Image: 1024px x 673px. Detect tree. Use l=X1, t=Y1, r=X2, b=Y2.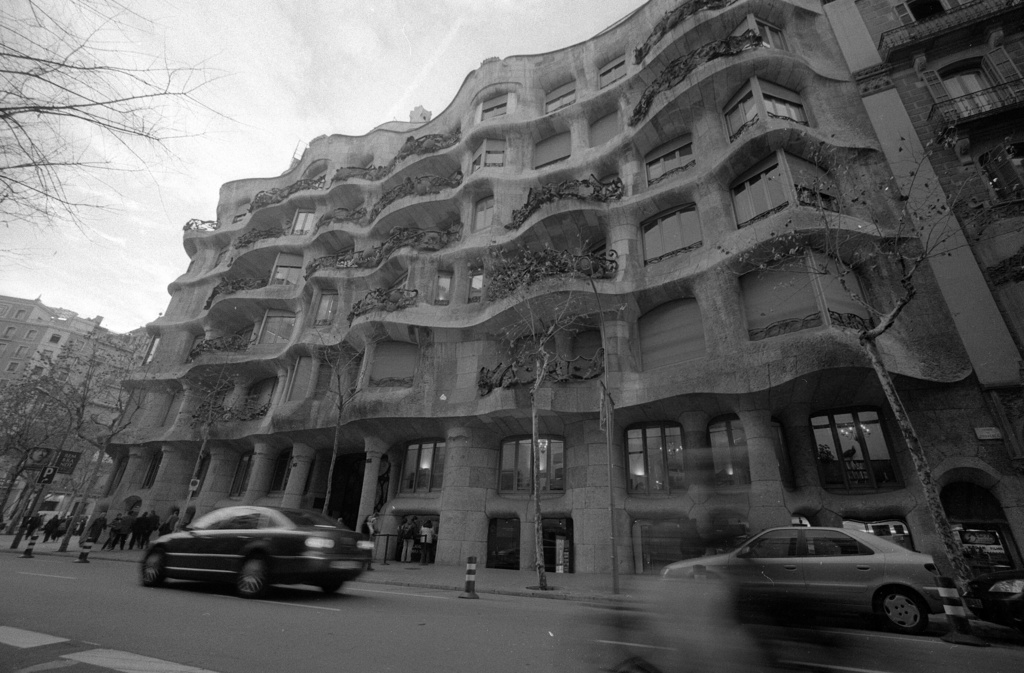
l=0, t=0, r=234, b=223.
